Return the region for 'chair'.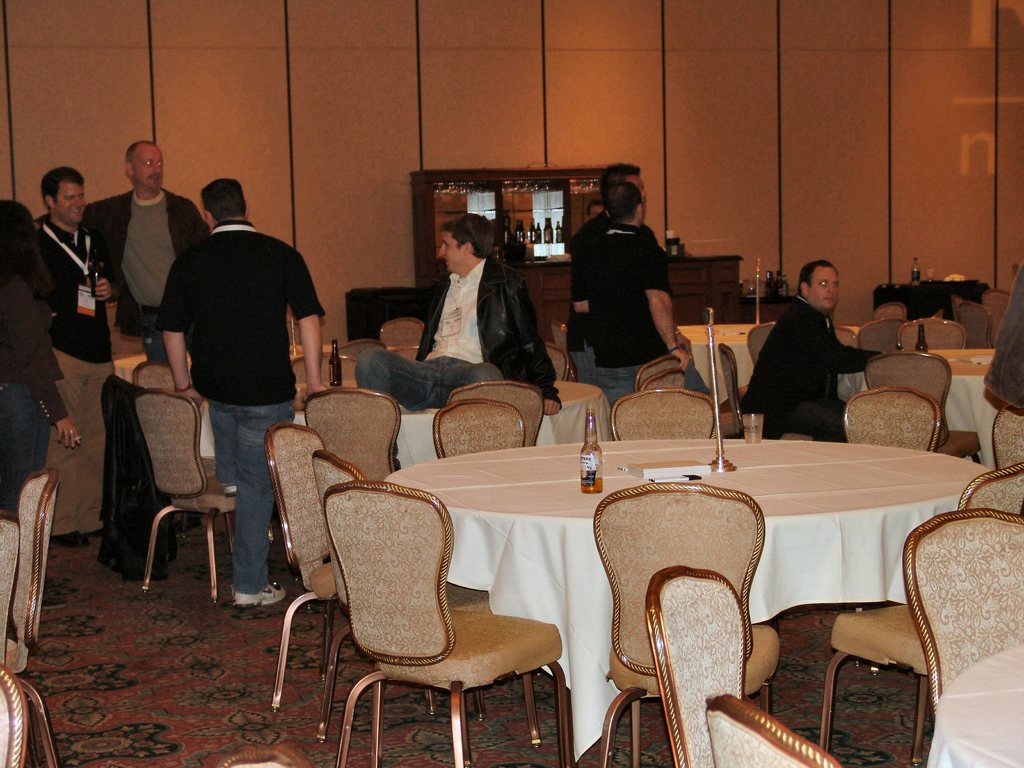
<bbox>287, 352, 373, 388</bbox>.
